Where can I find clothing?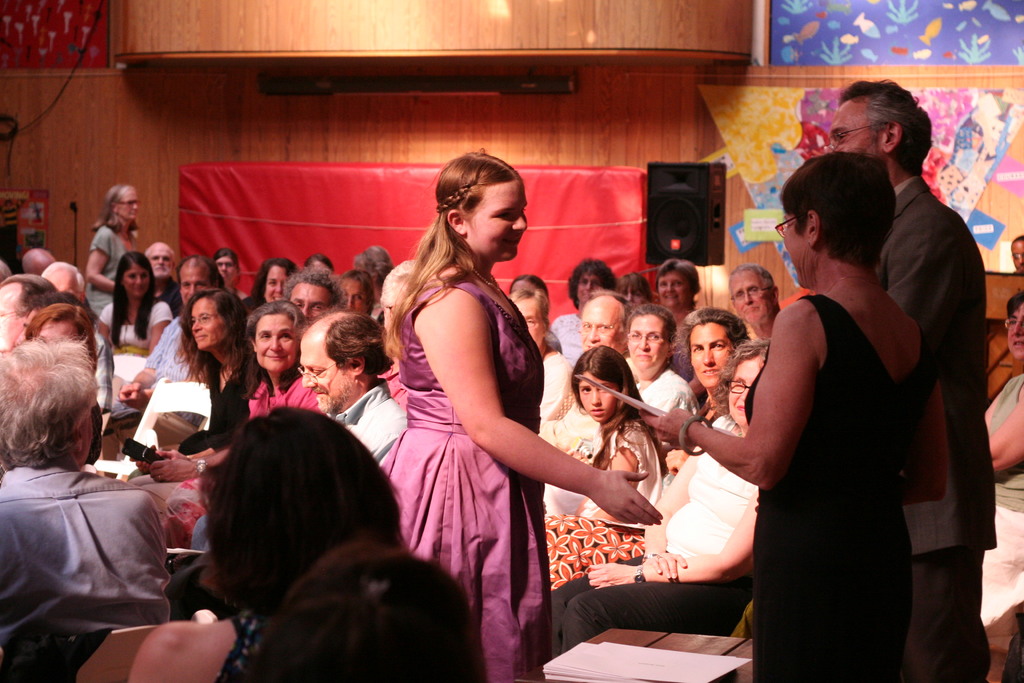
You can find it at select_region(97, 298, 180, 409).
